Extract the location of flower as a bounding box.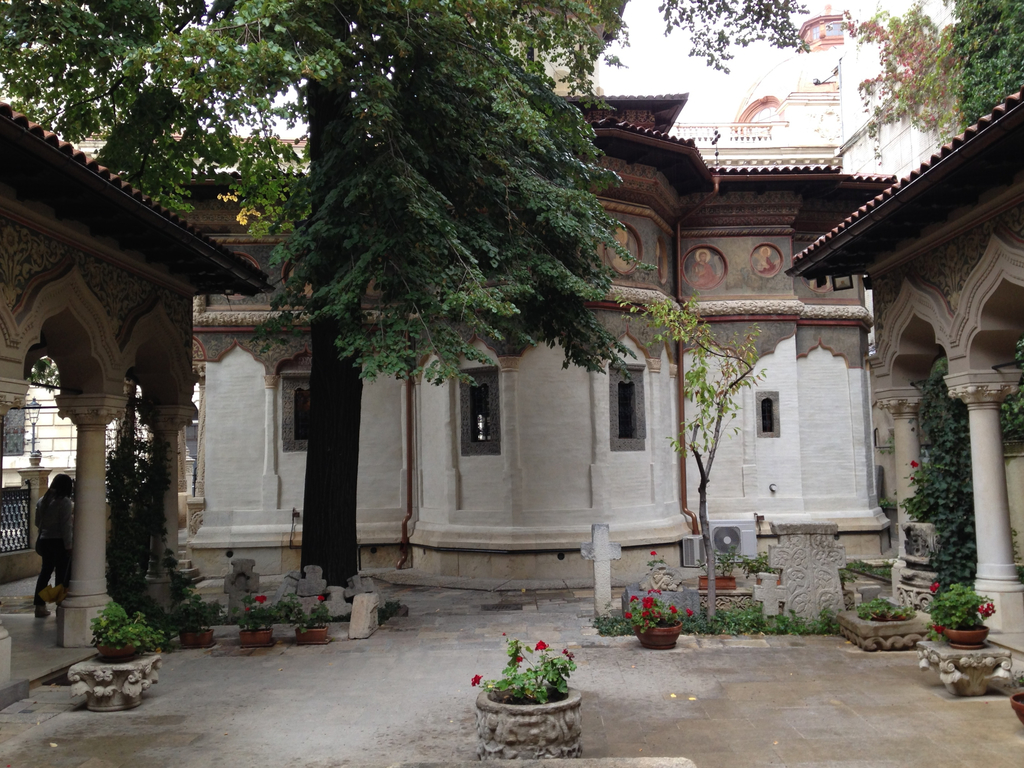
bbox(470, 673, 483, 688).
